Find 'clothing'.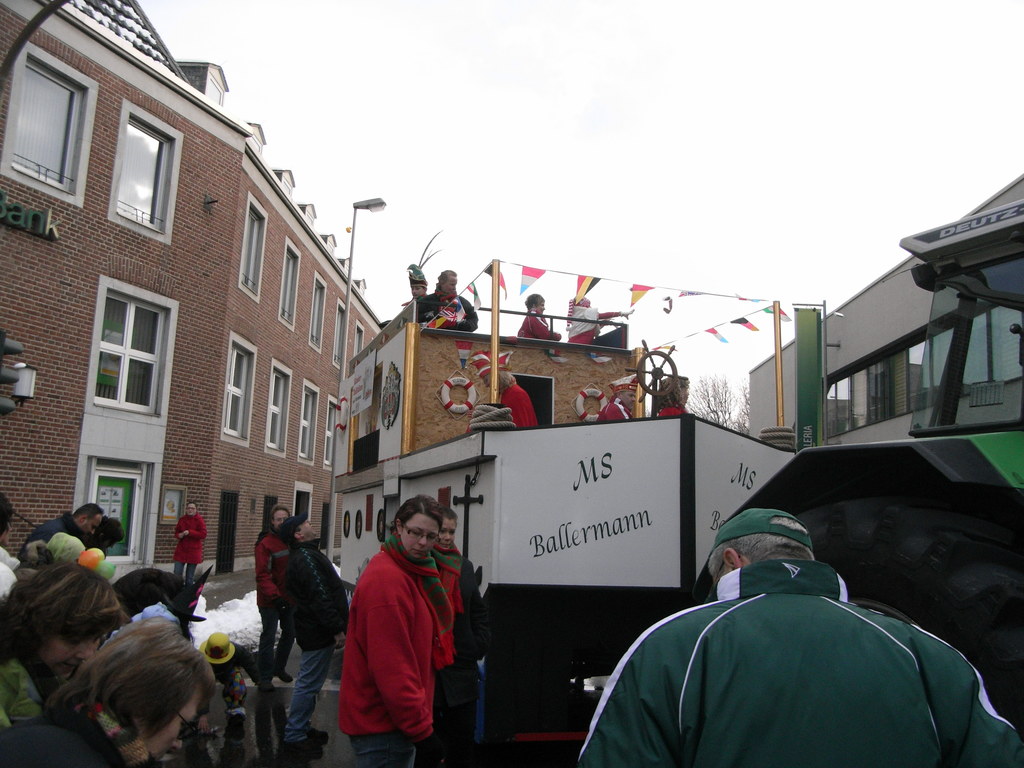
x1=575 y1=561 x2=1023 y2=767.
